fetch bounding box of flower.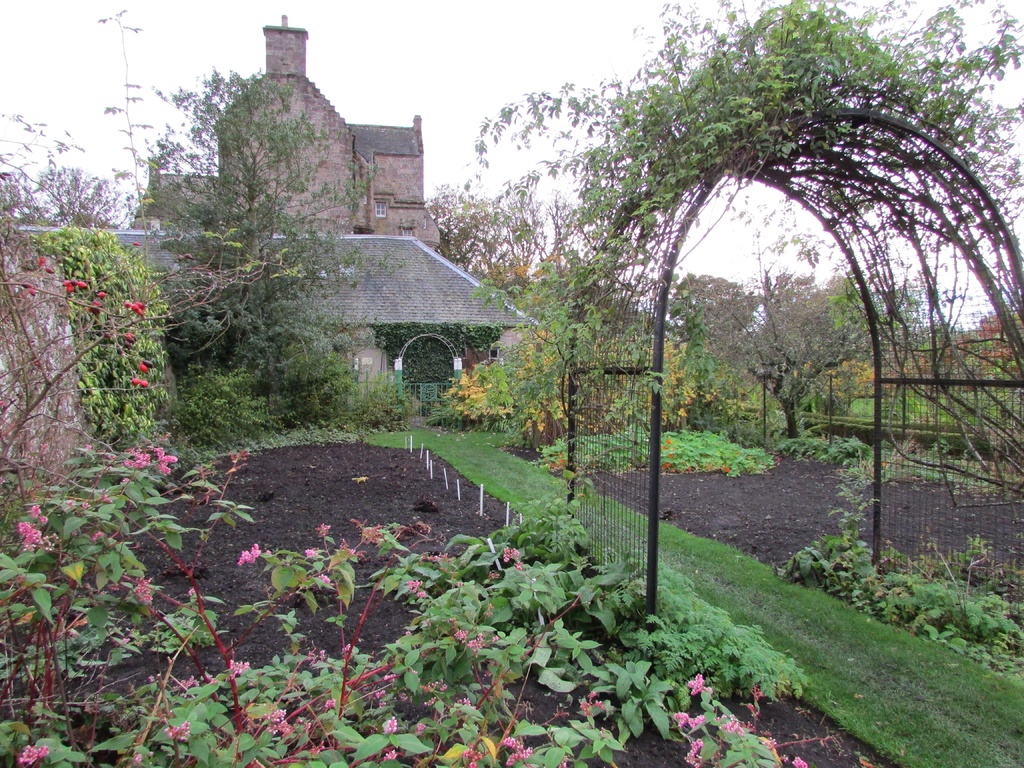
Bbox: 12,742,49,767.
